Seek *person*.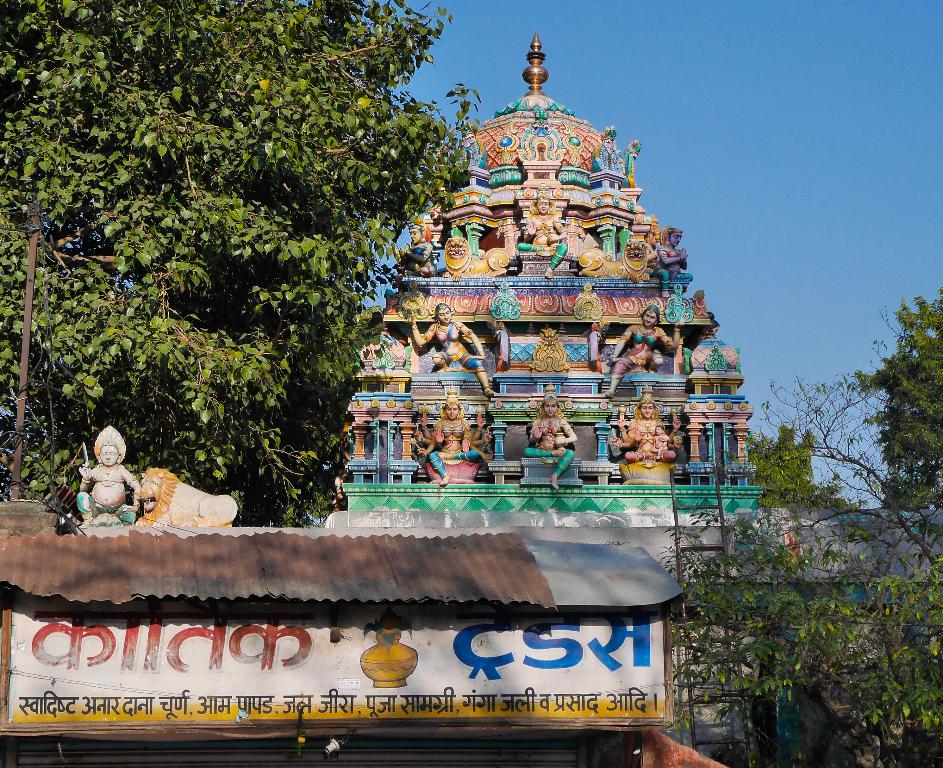
region(526, 384, 579, 490).
